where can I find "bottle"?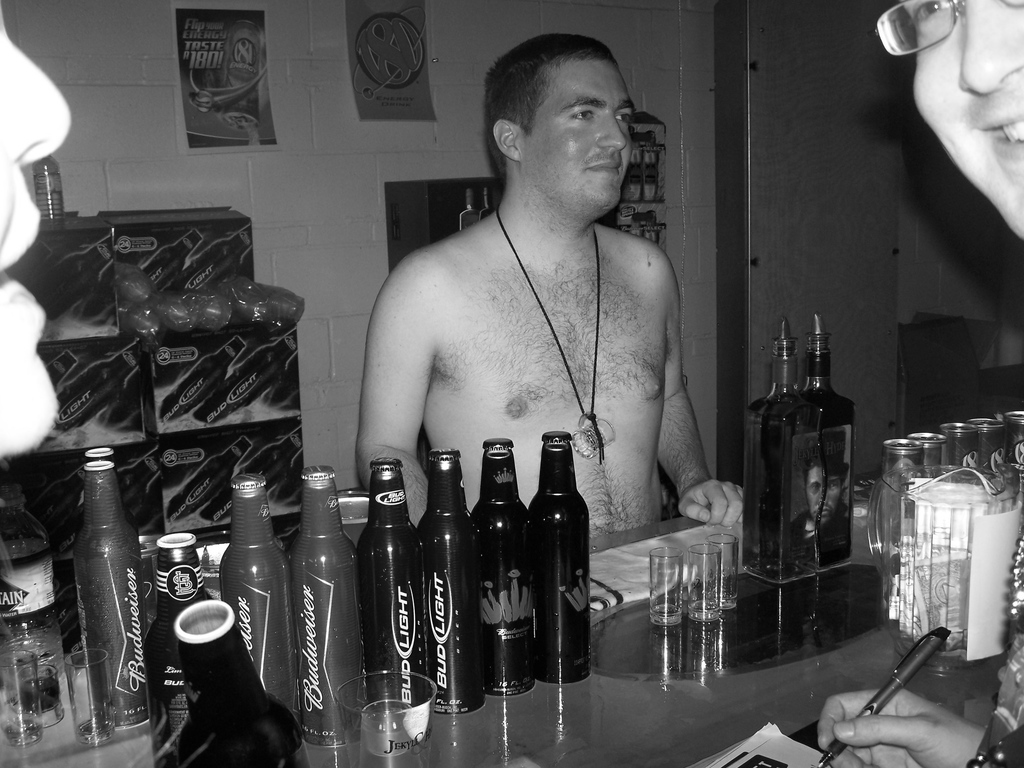
You can find it at bbox(0, 474, 70, 733).
